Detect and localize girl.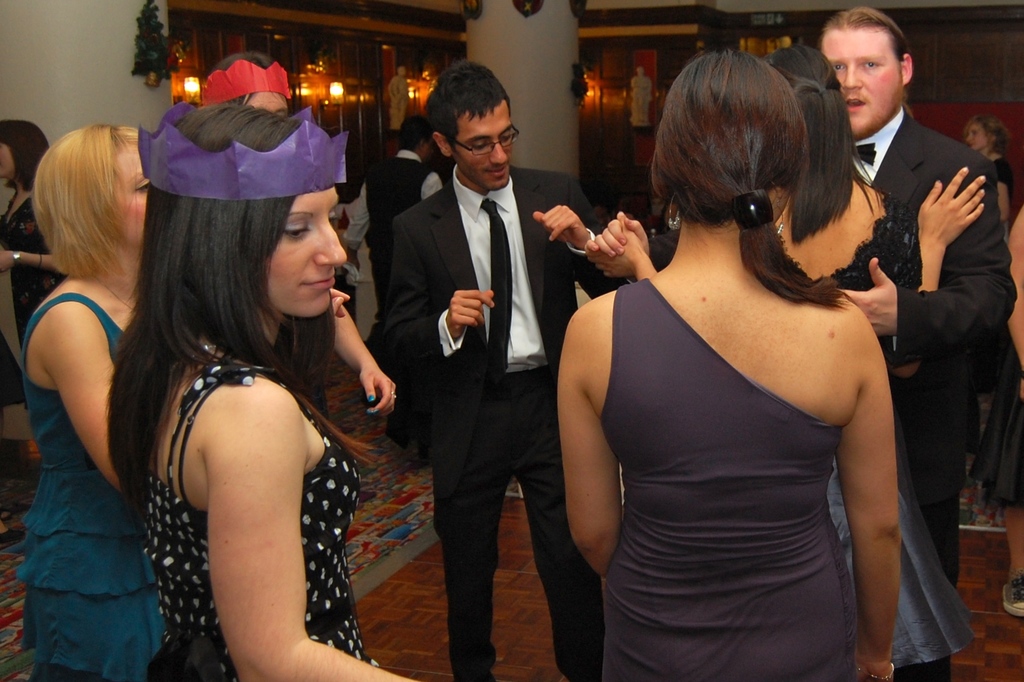
Localized at (left=556, top=51, right=902, bottom=681).
